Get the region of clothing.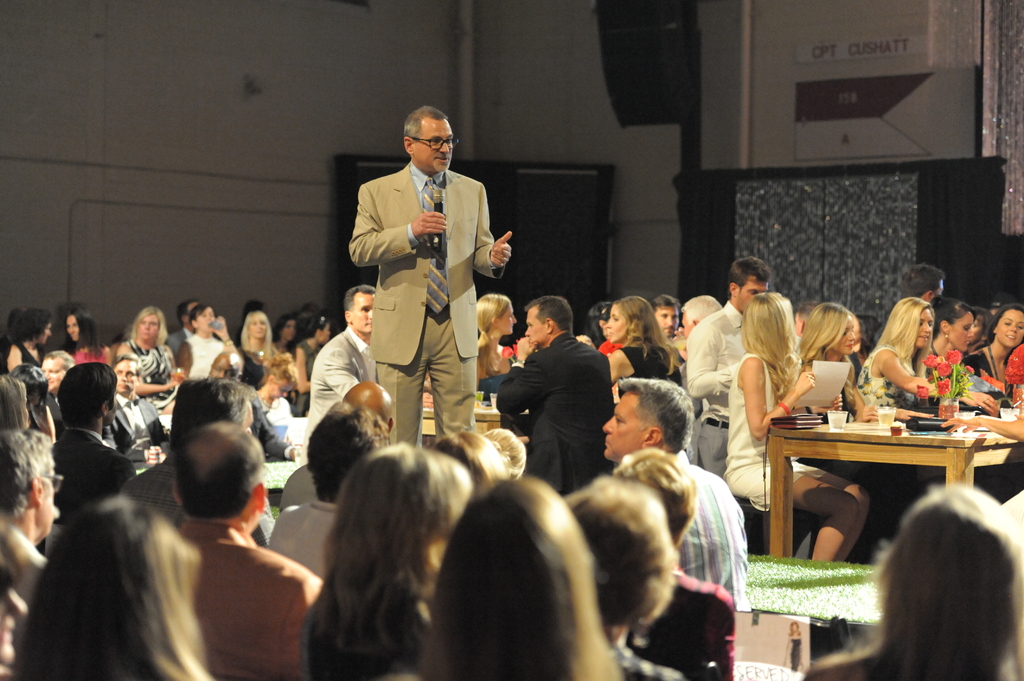
{"x1": 177, "y1": 335, "x2": 225, "y2": 380}.
